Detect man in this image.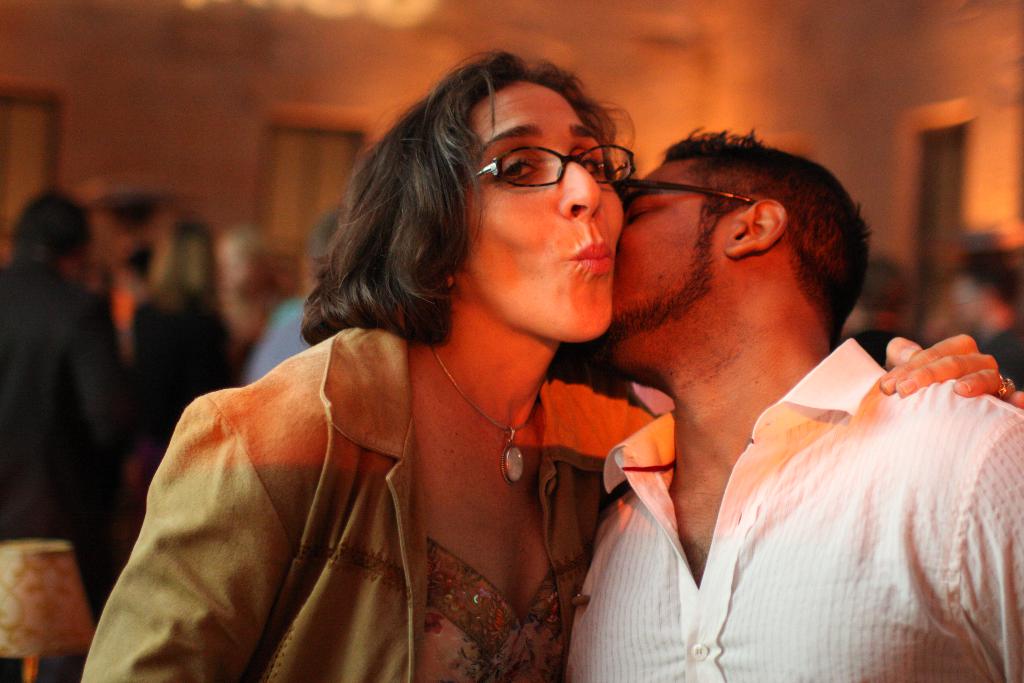
Detection: region(961, 240, 1023, 422).
